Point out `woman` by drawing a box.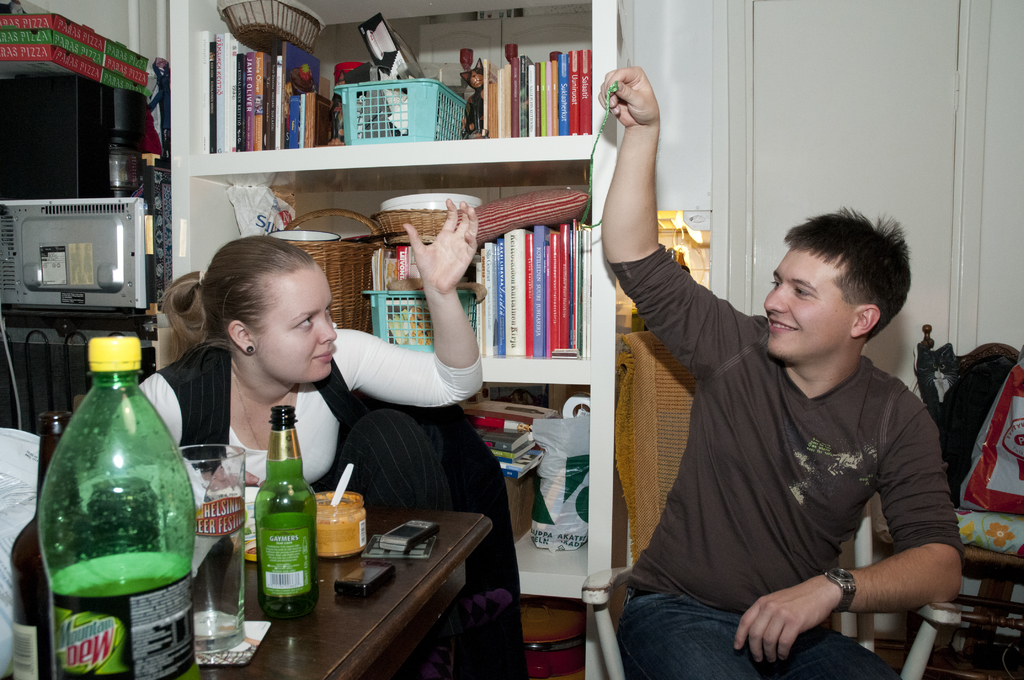
(x1=134, y1=194, x2=487, y2=528).
